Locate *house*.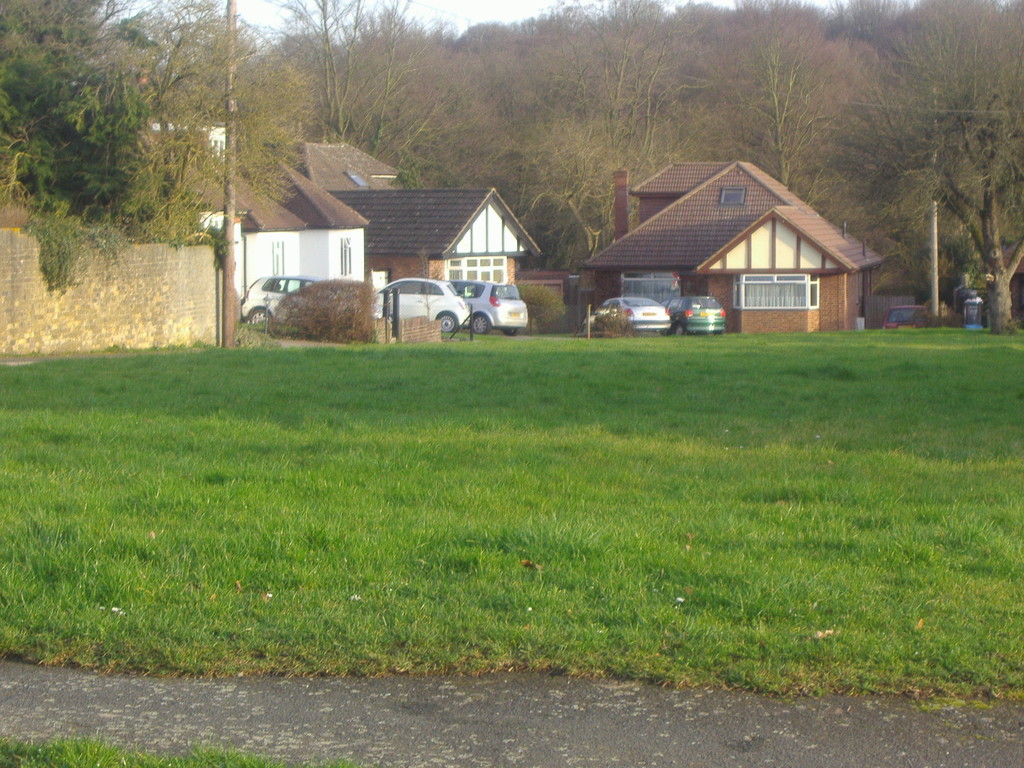
Bounding box: pyautogui.locateOnScreen(181, 158, 370, 300).
